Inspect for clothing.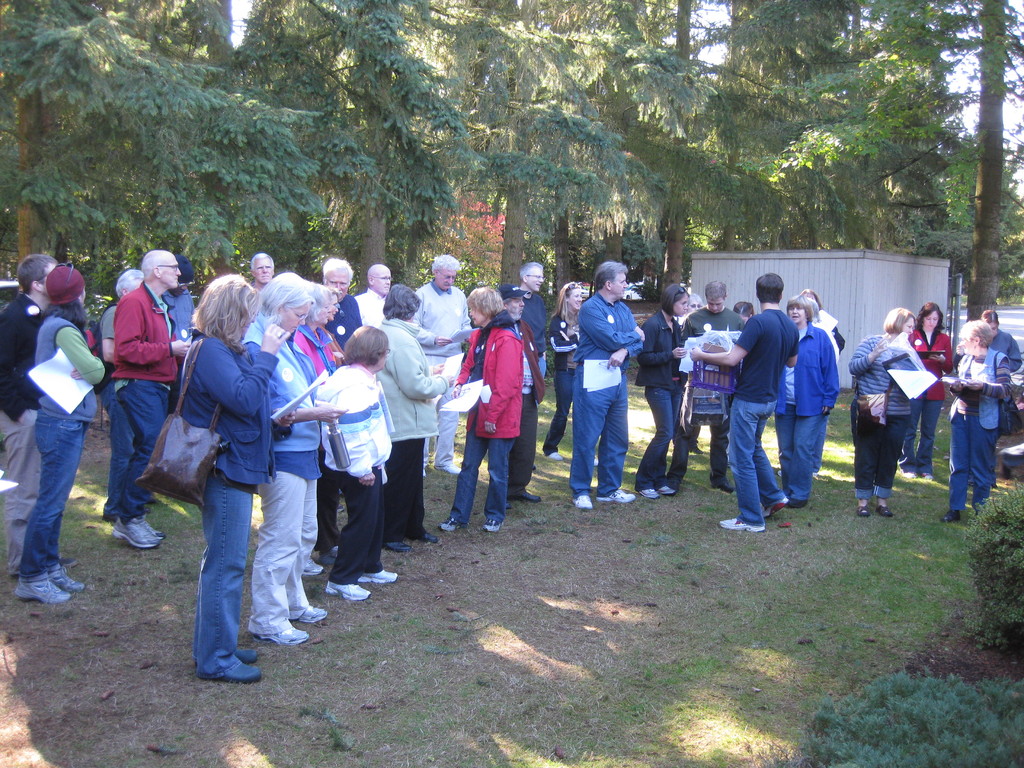
Inspection: bbox=(324, 362, 390, 580).
